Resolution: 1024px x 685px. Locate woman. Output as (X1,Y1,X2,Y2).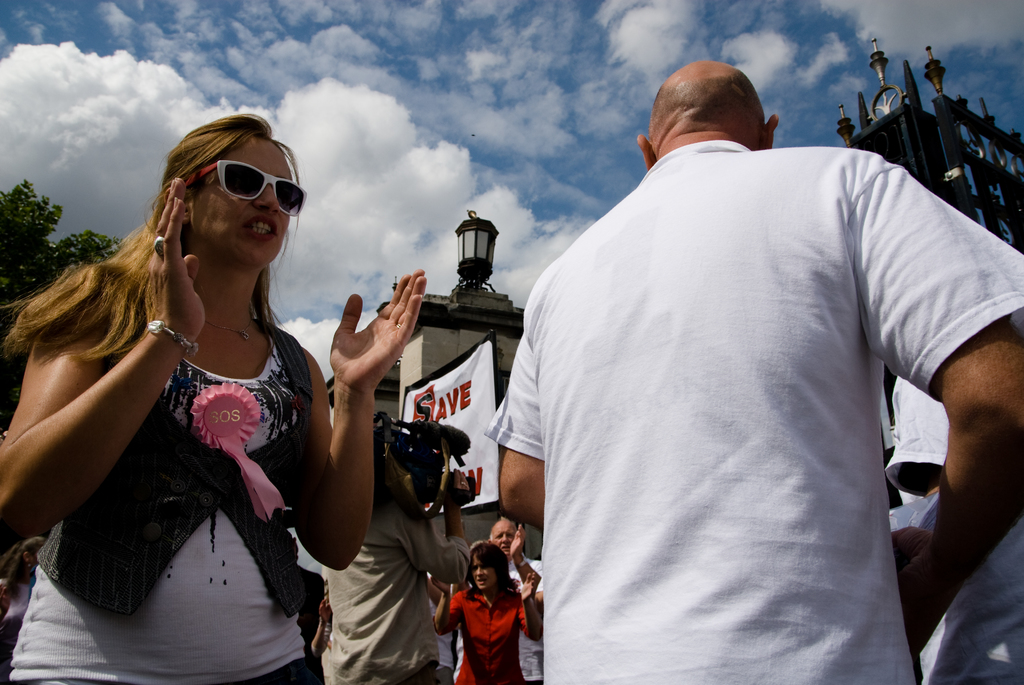
(428,546,548,684).
